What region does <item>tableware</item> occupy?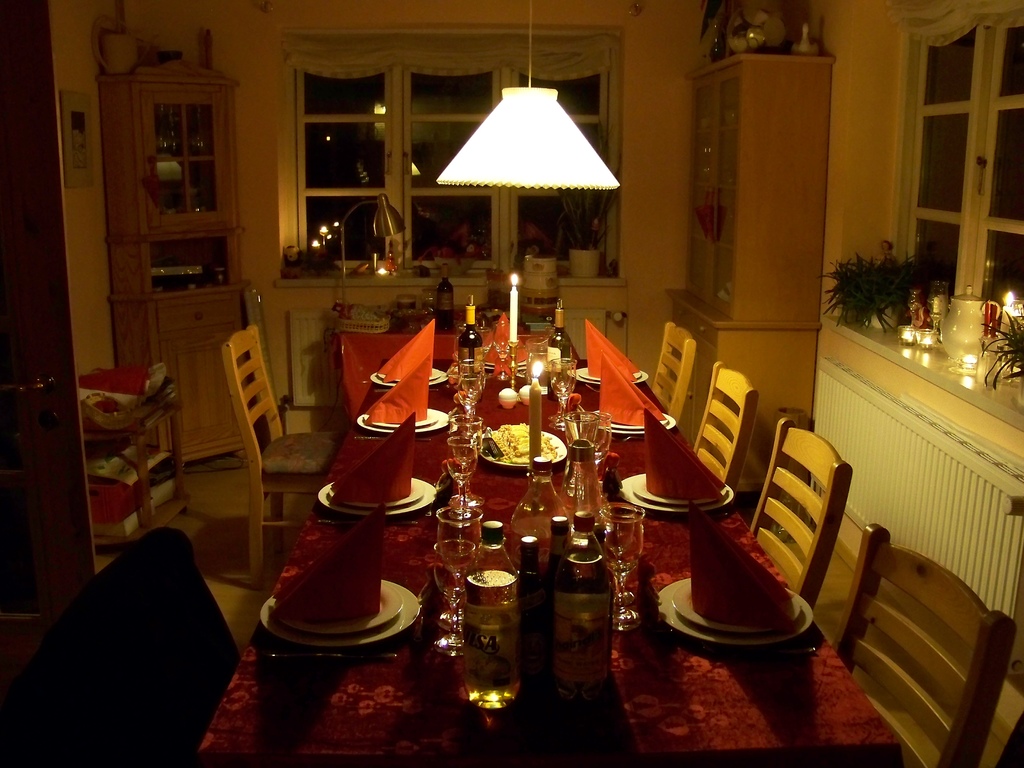
369:410:435:426.
